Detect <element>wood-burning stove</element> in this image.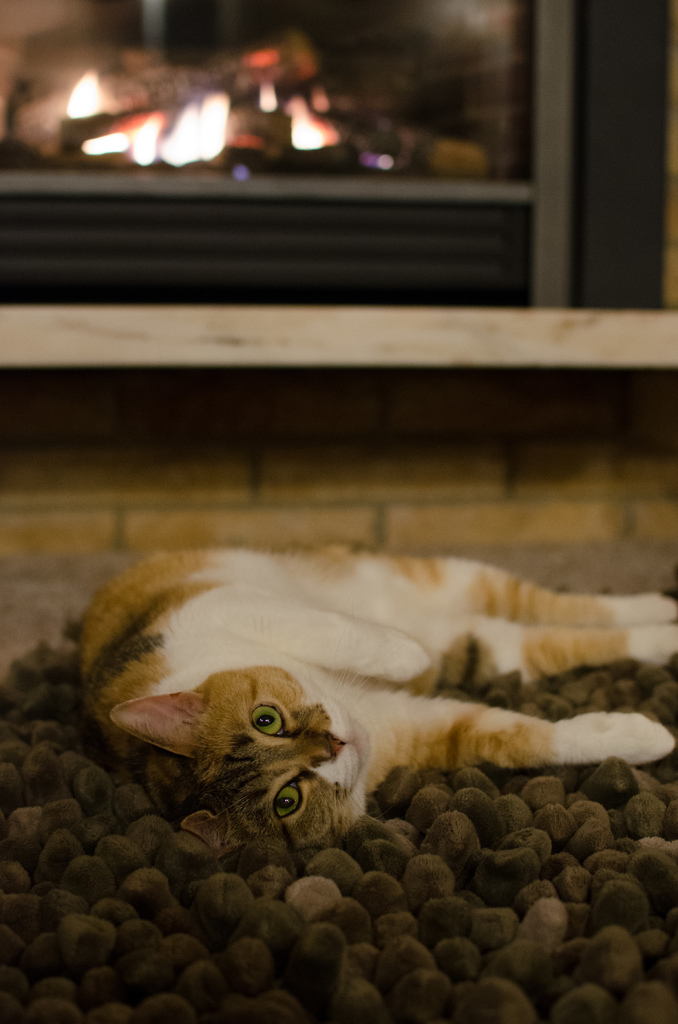
Detection: x1=0, y1=1, x2=535, y2=182.
